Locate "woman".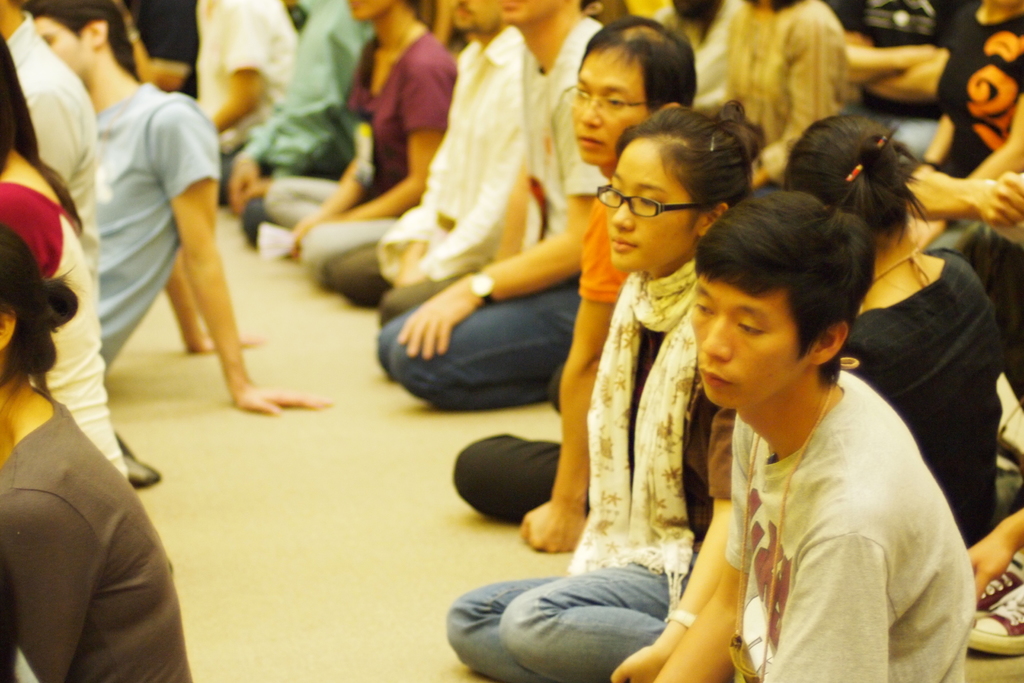
Bounding box: left=0, top=222, right=190, bottom=682.
